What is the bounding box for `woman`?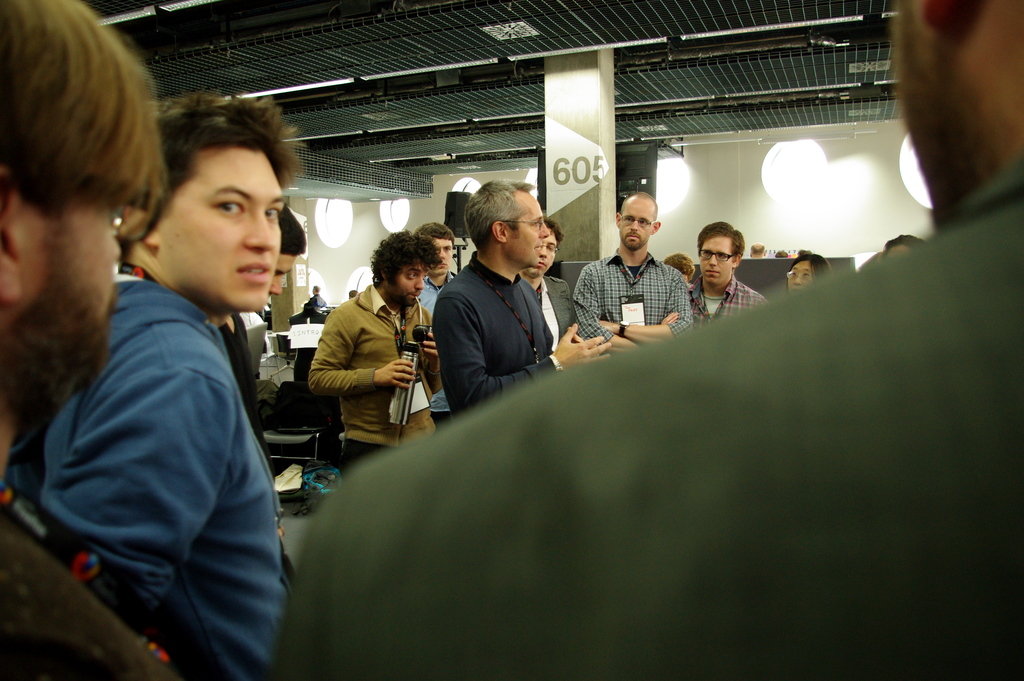
880,235,926,267.
